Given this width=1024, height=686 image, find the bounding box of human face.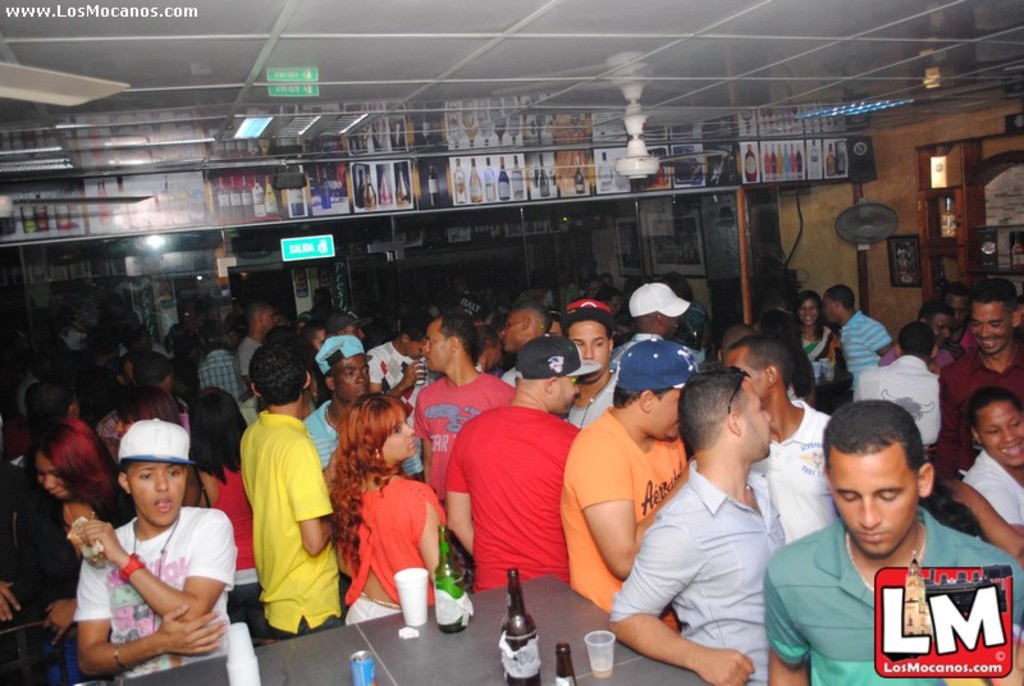
[259,303,275,326].
